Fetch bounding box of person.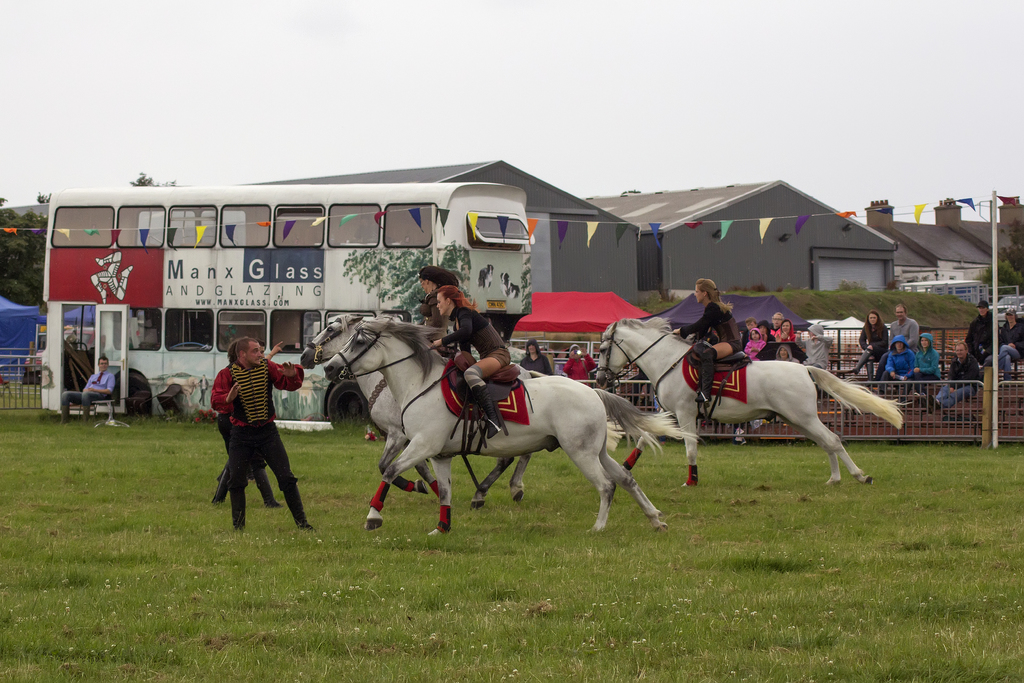
Bbox: (911, 332, 943, 402).
